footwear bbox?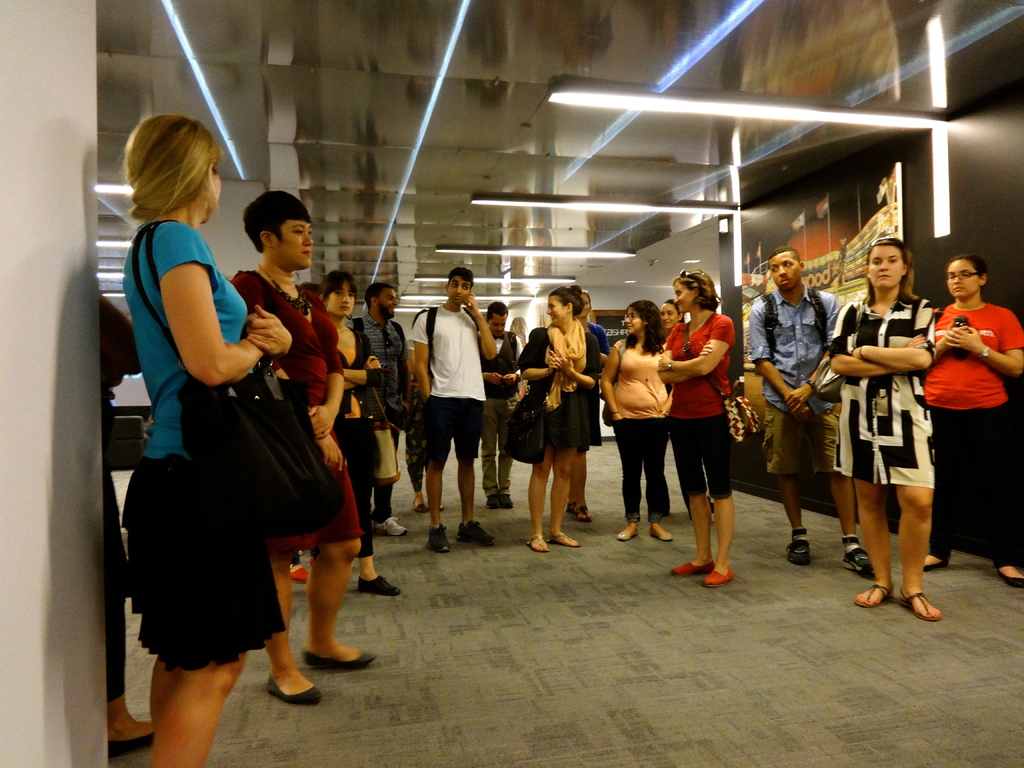
371,515,409,538
